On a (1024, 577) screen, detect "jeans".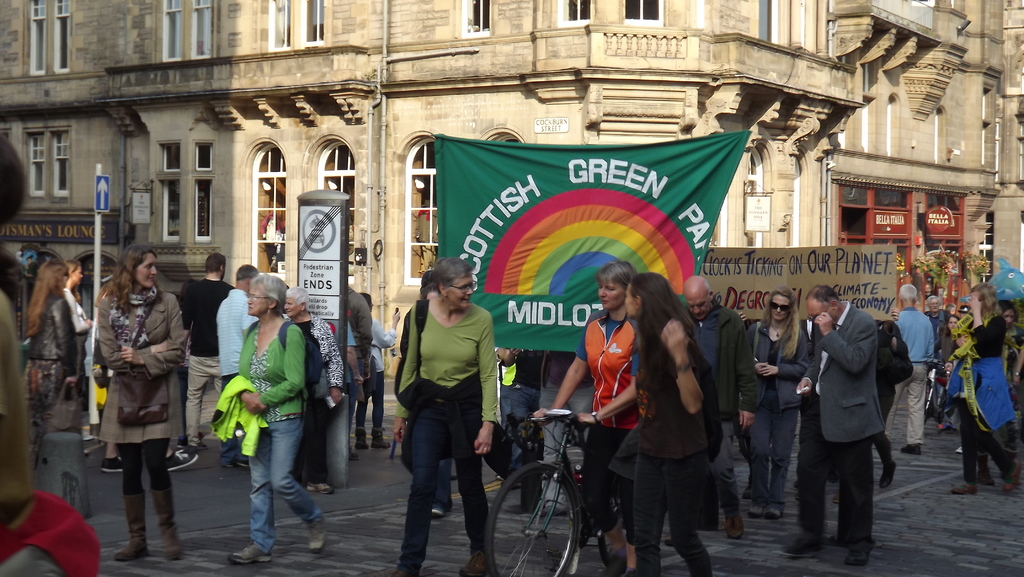
box(964, 396, 983, 487).
